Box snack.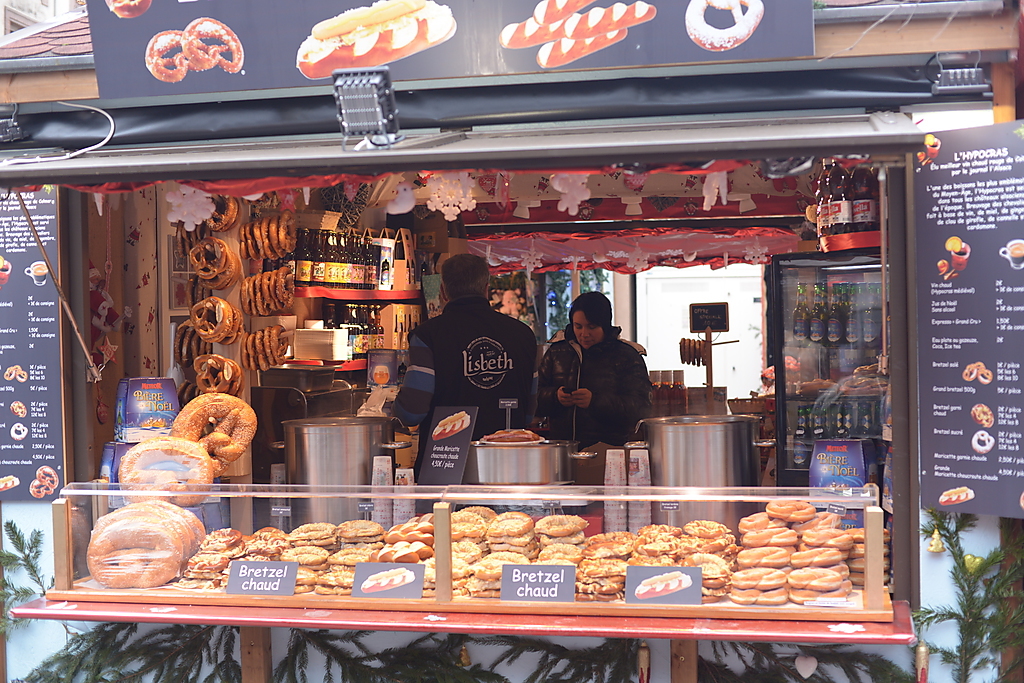
679,339,705,367.
